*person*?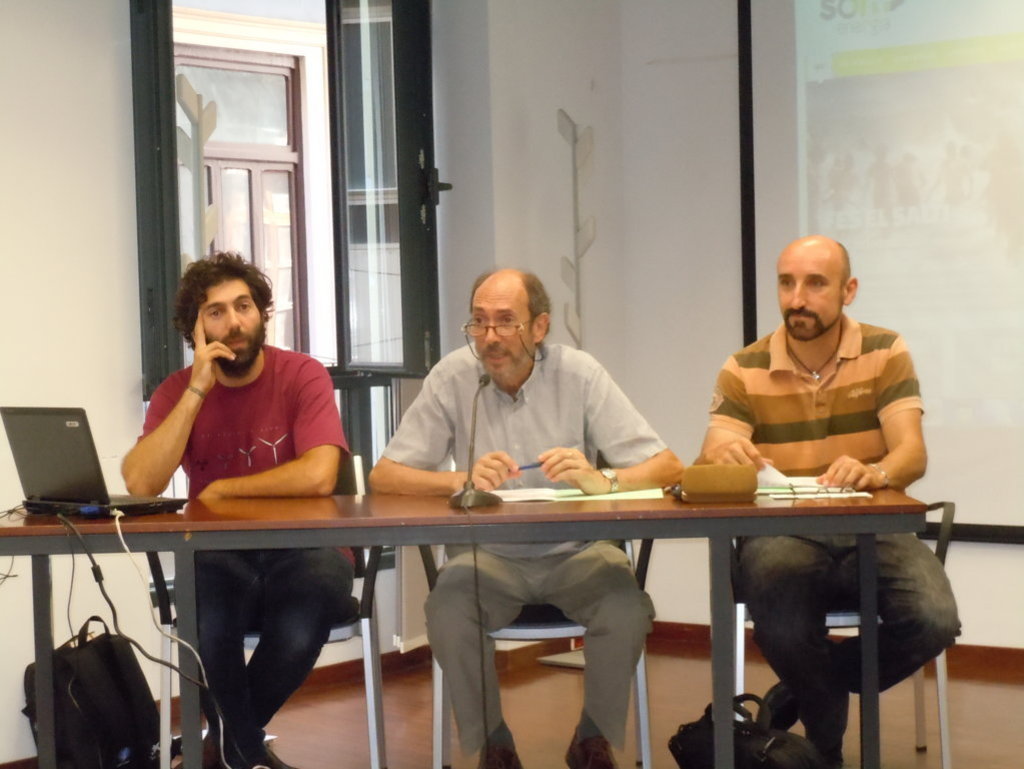
[x1=118, y1=246, x2=357, y2=768]
